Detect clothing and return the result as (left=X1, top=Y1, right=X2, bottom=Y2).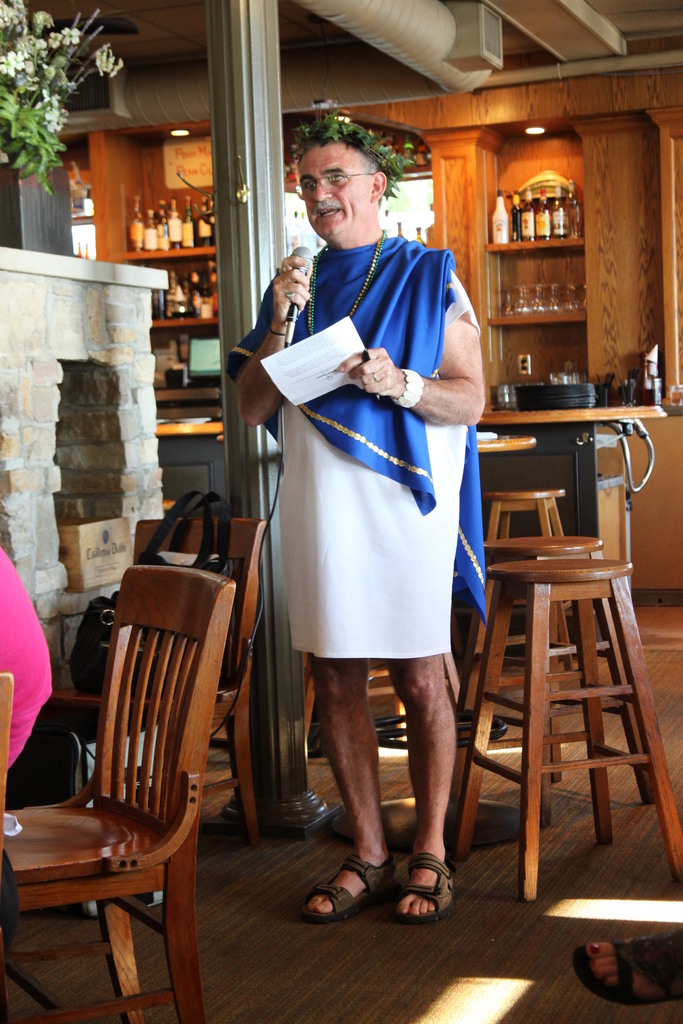
(left=225, top=231, right=482, bottom=659).
